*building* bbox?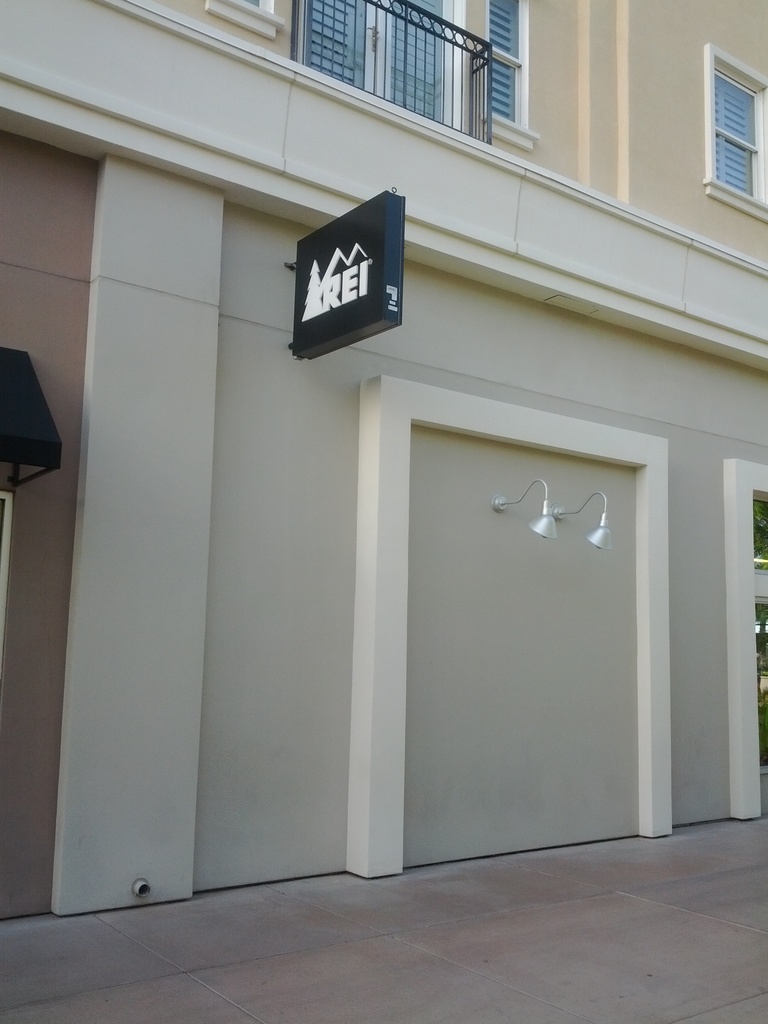
(x1=0, y1=0, x2=767, y2=927)
